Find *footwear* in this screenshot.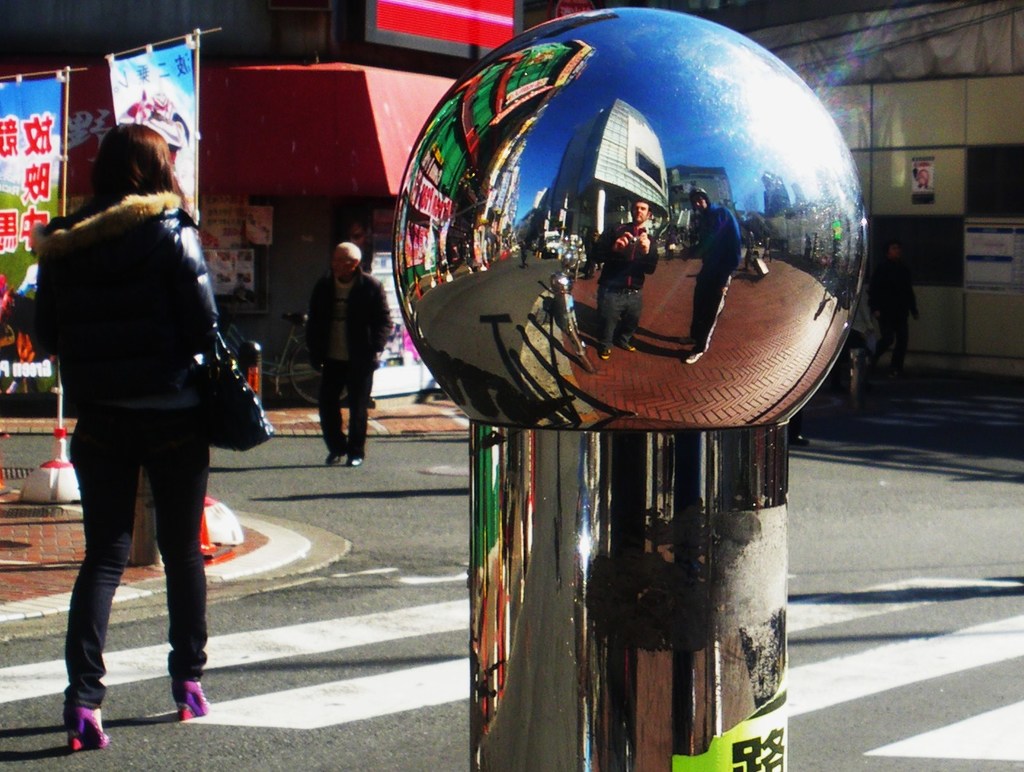
The bounding box for *footwear* is bbox(154, 674, 215, 726).
